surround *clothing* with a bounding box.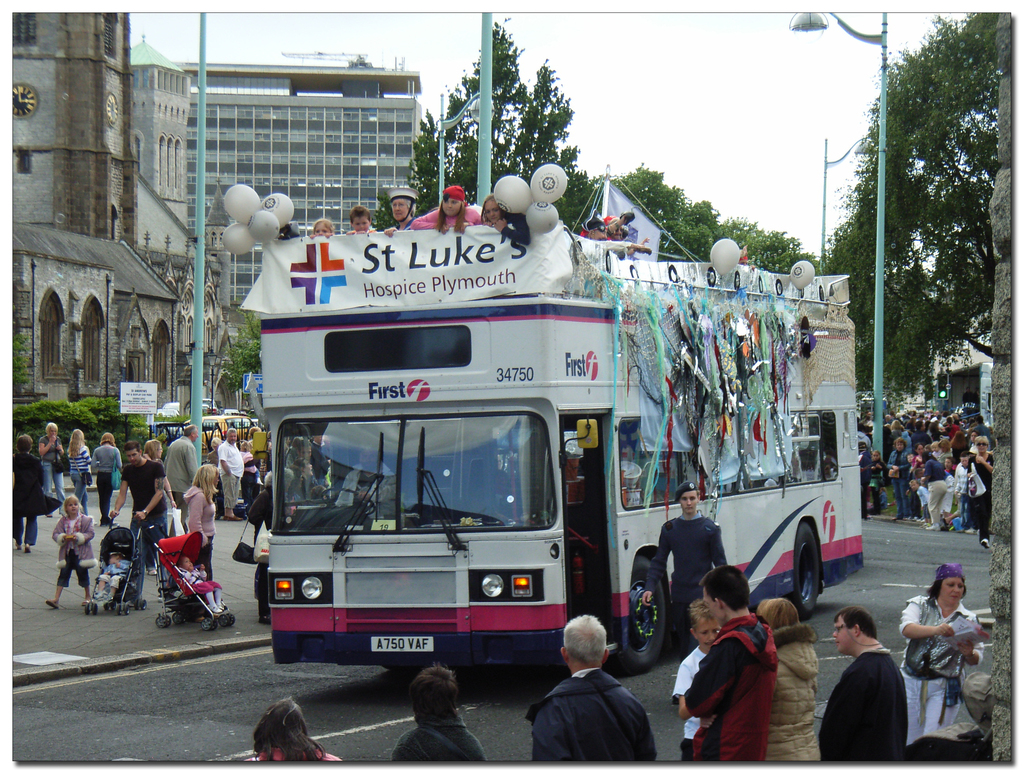
crop(90, 559, 124, 595).
